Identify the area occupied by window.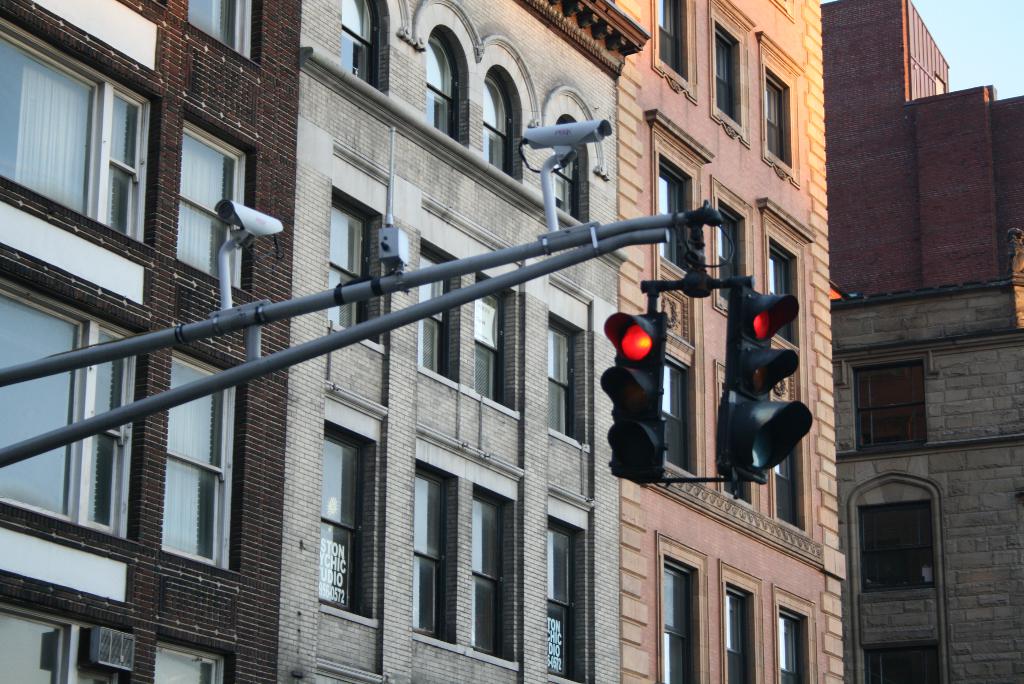
Area: (left=776, top=454, right=799, bottom=528).
